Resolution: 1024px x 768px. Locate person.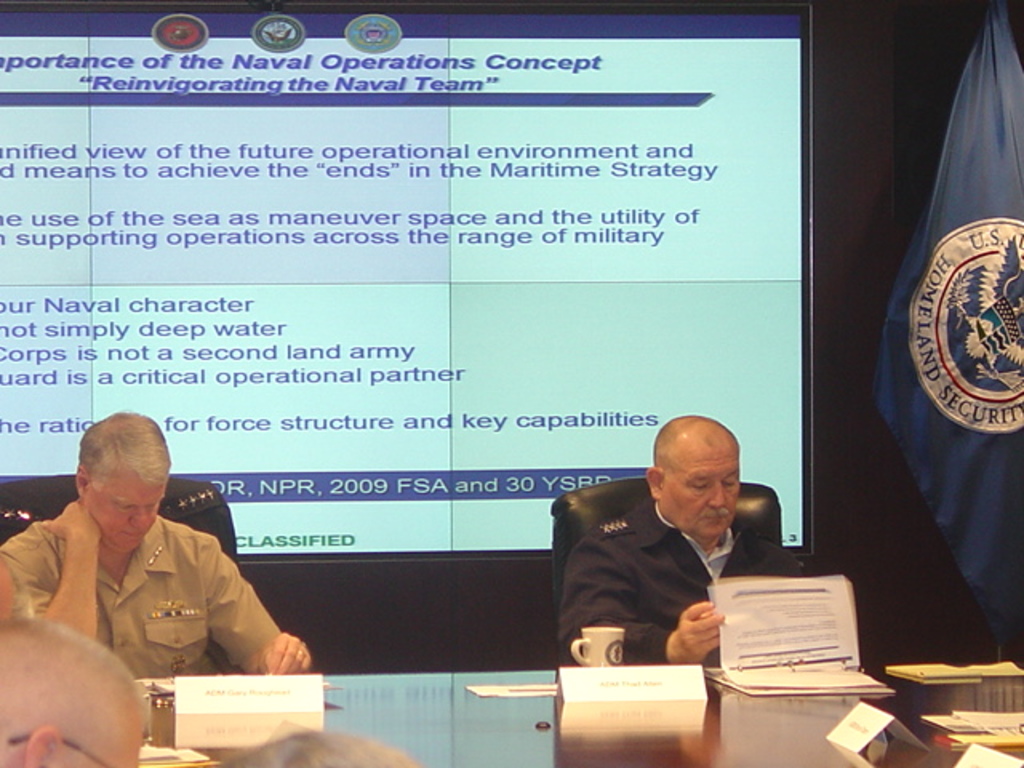
[0, 608, 157, 766].
